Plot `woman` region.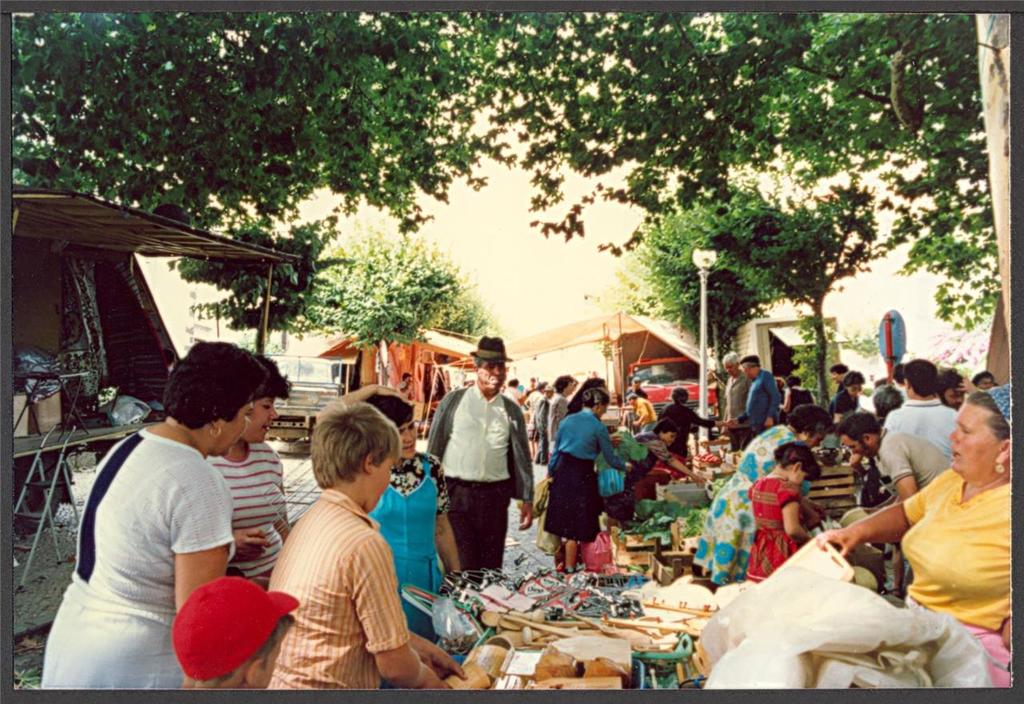
Plotted at <region>692, 401, 835, 587</region>.
